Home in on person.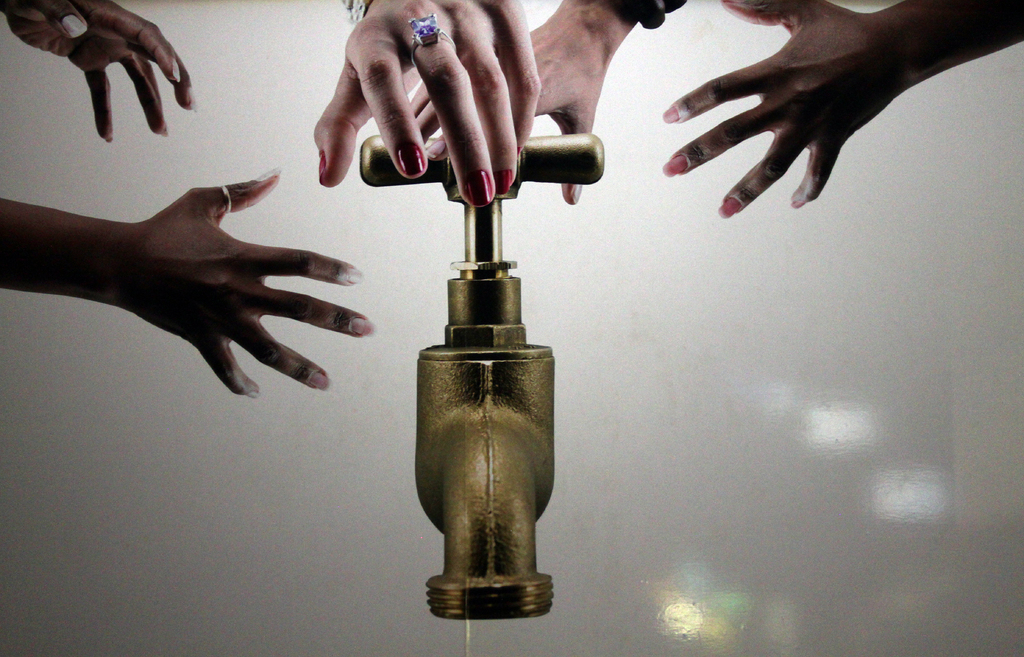
Homed in at [658, 0, 1023, 212].
